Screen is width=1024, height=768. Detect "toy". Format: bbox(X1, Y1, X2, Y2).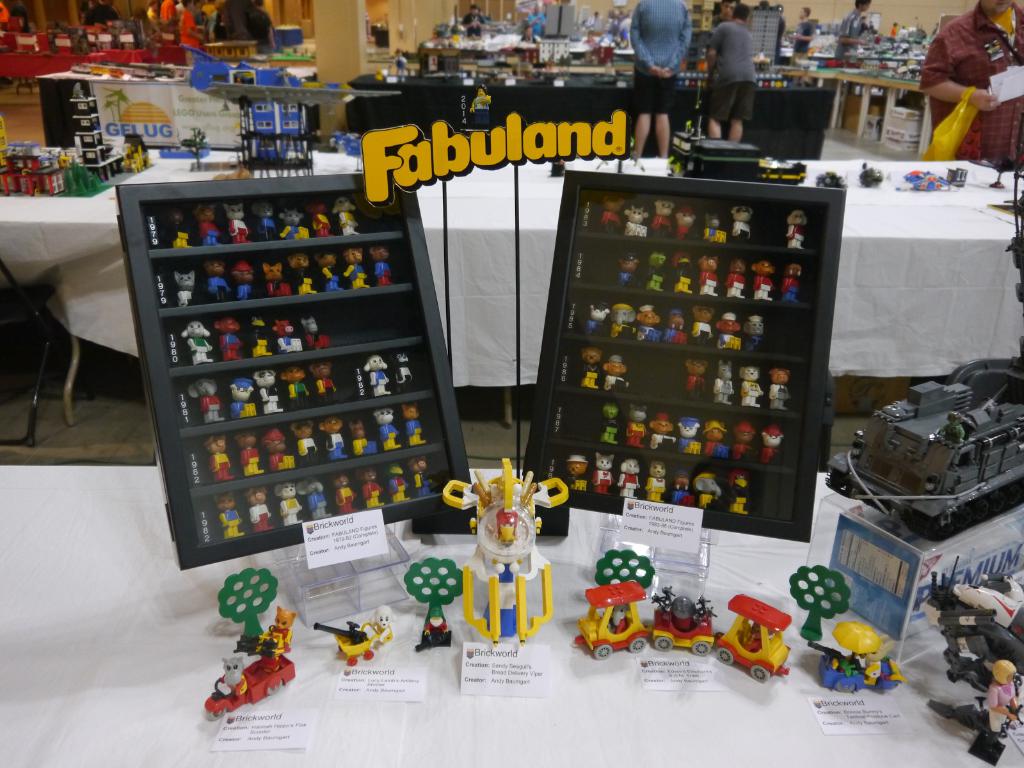
bbox(808, 620, 902, 692).
